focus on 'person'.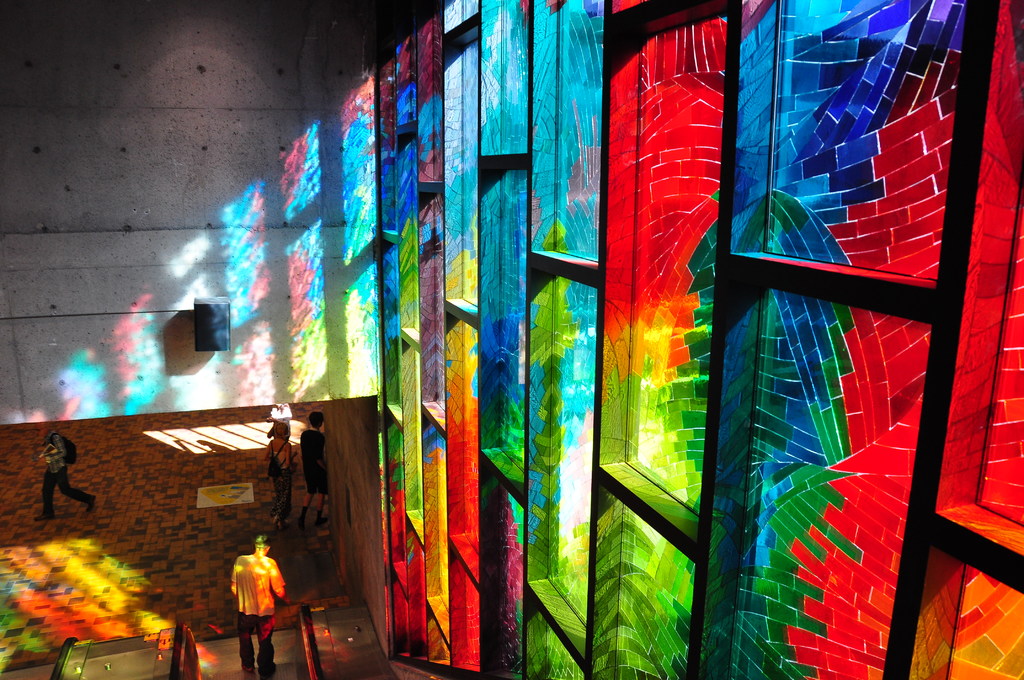
Focused at pyautogui.locateOnScreen(226, 536, 286, 679).
